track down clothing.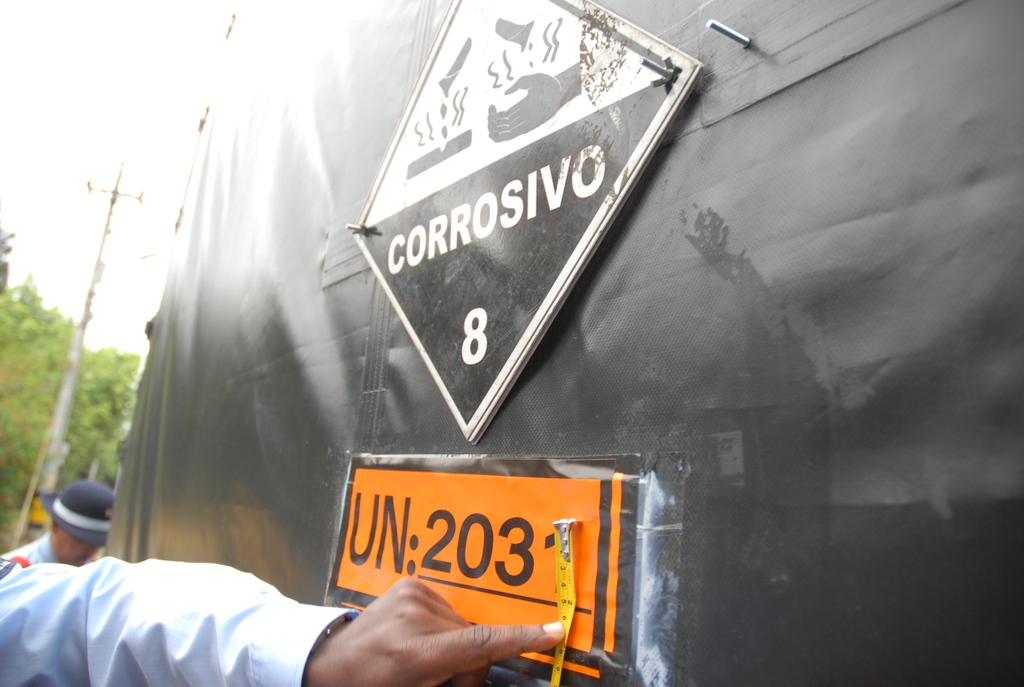
Tracked to crop(7, 532, 66, 564).
